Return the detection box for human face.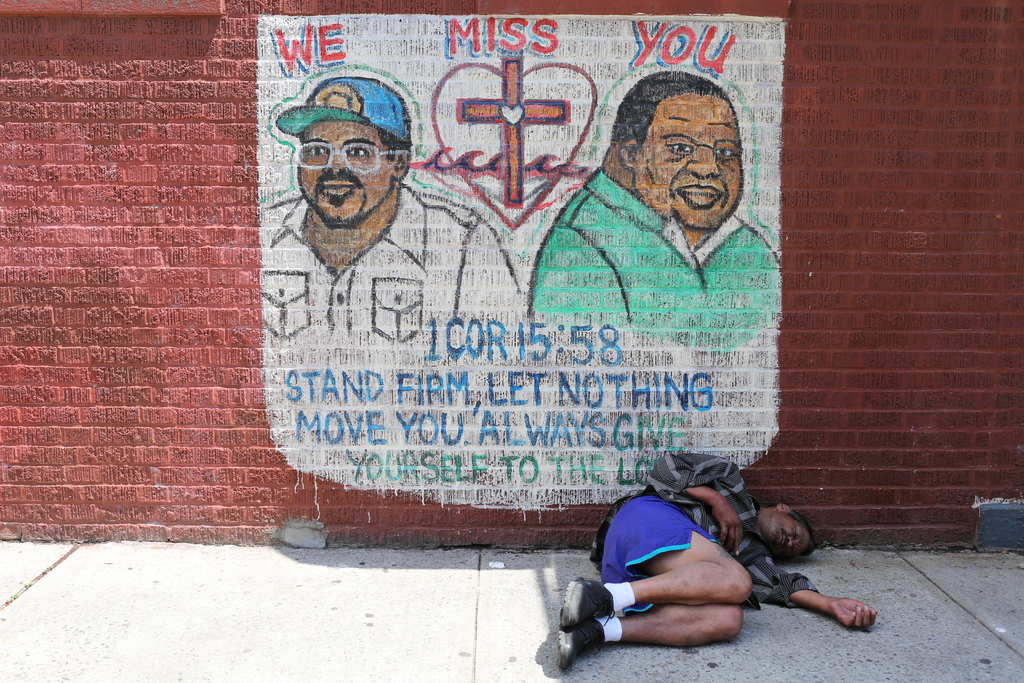
BBox(302, 117, 398, 233).
